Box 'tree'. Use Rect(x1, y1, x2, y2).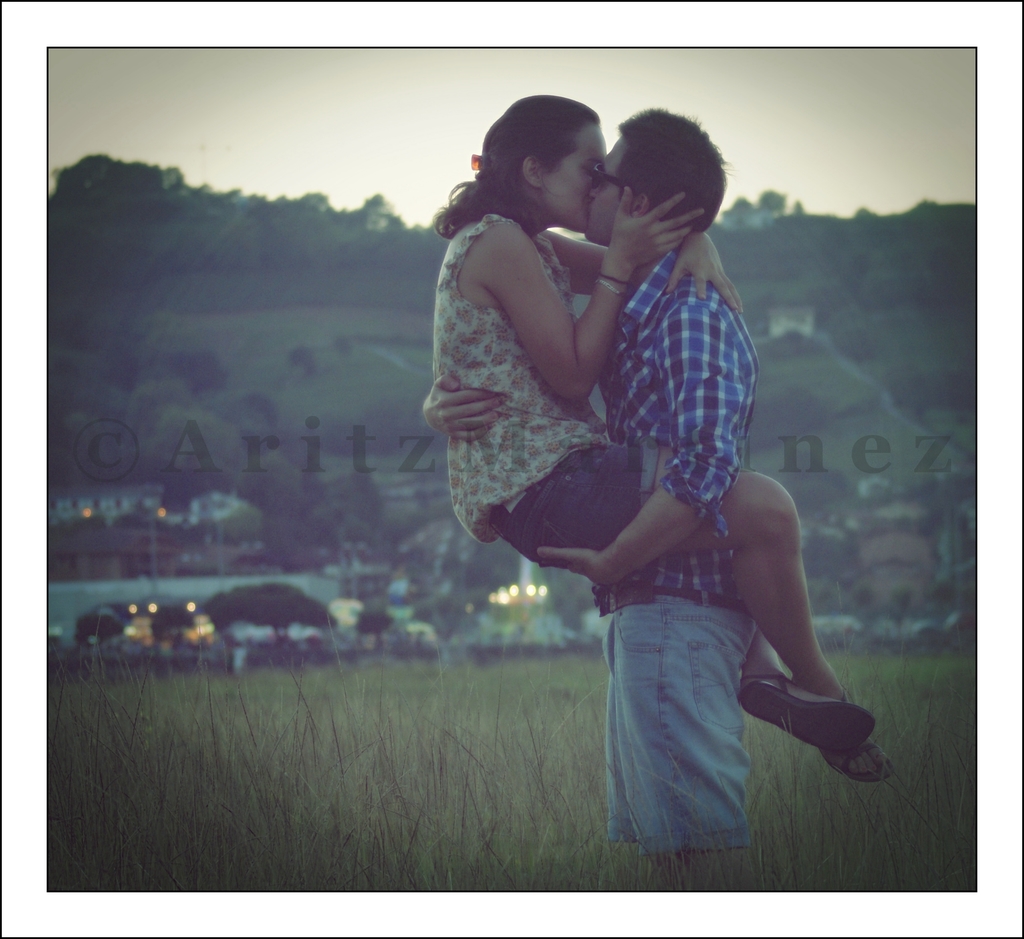
Rect(111, 597, 140, 656).
